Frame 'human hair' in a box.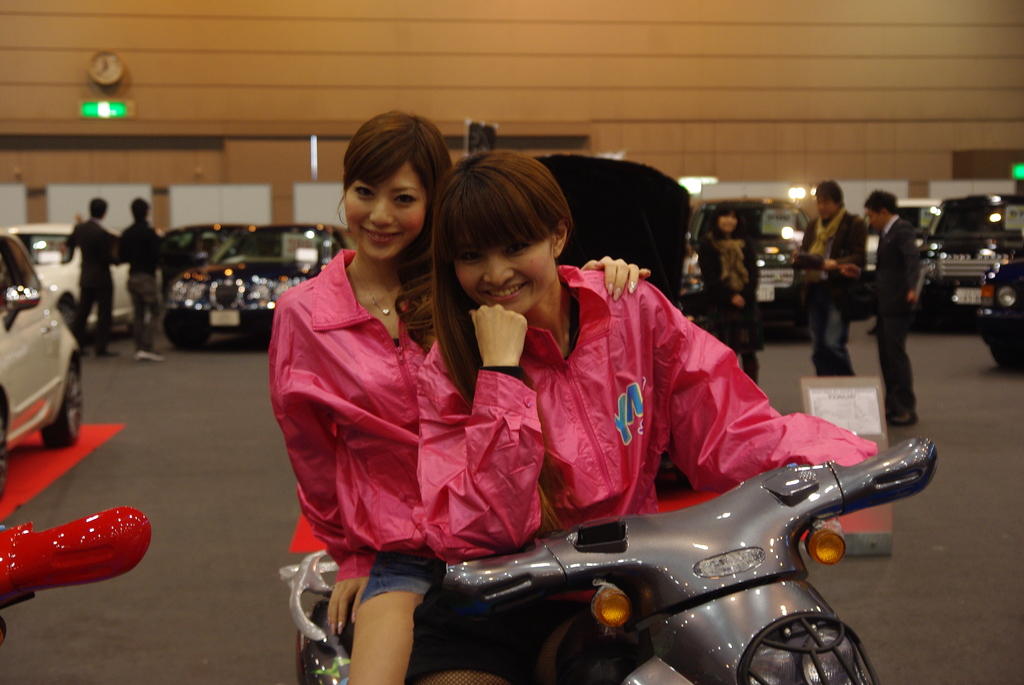
(x1=436, y1=143, x2=570, y2=400).
